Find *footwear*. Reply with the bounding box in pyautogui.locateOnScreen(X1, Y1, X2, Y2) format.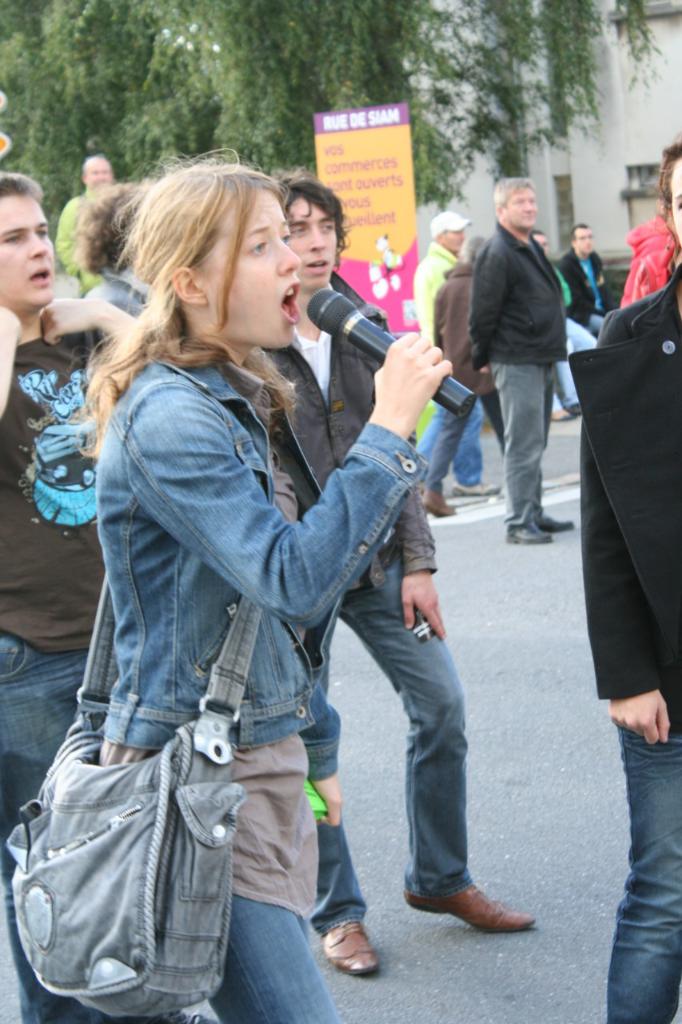
pyautogui.locateOnScreen(424, 486, 459, 518).
